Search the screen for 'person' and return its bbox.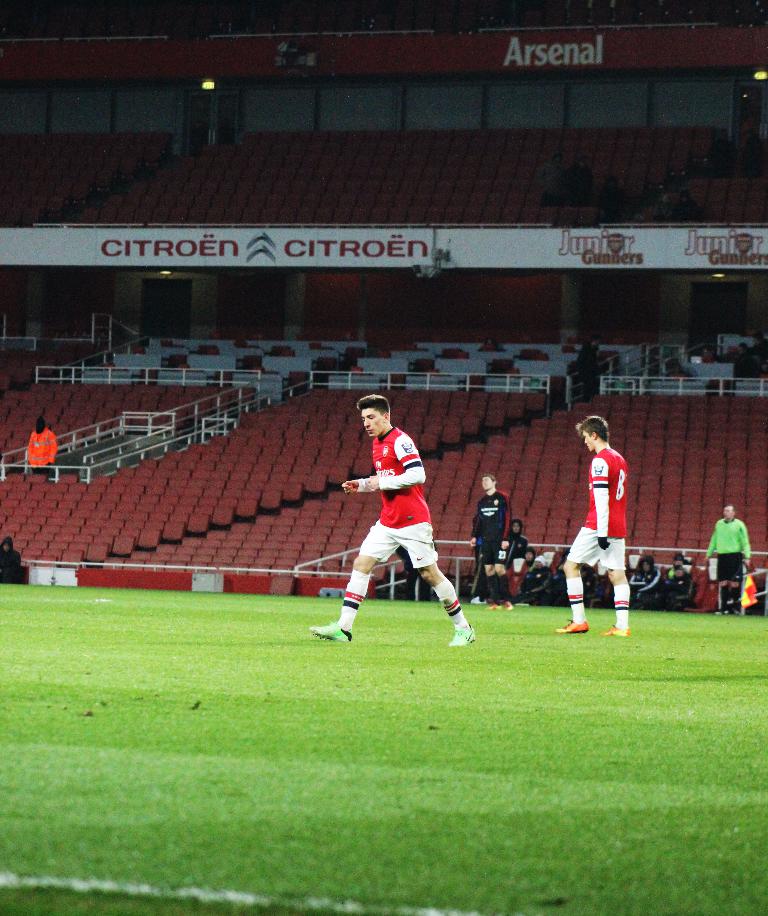
Found: (657, 547, 695, 616).
